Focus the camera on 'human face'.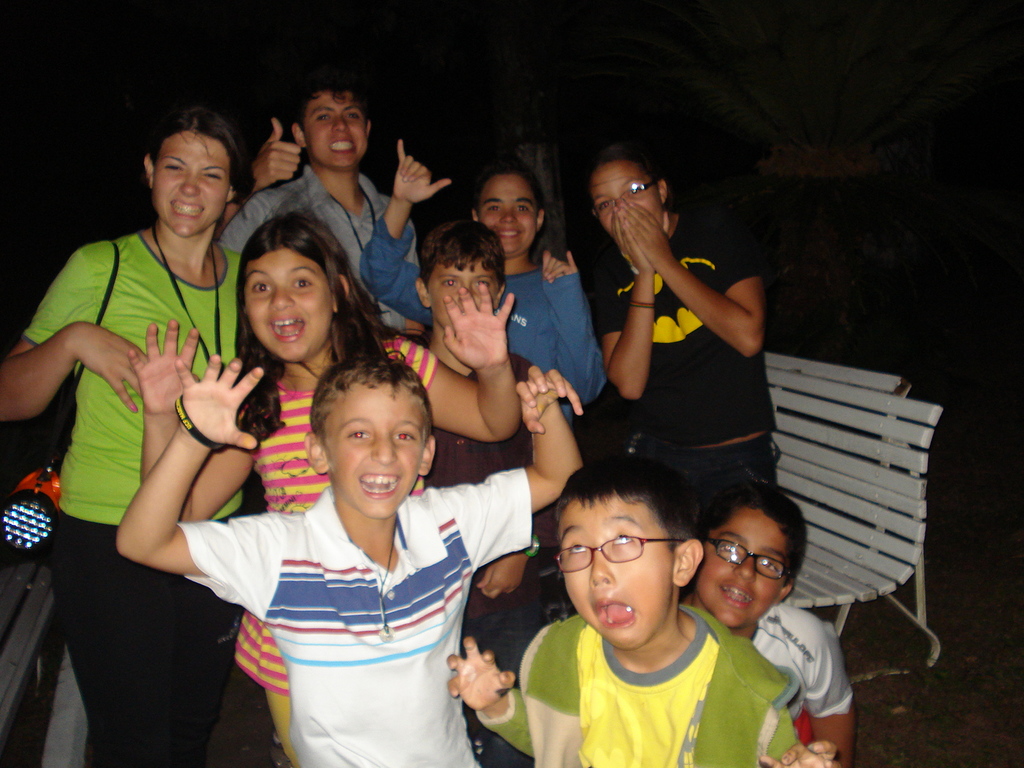
Focus region: 563:498:680:653.
